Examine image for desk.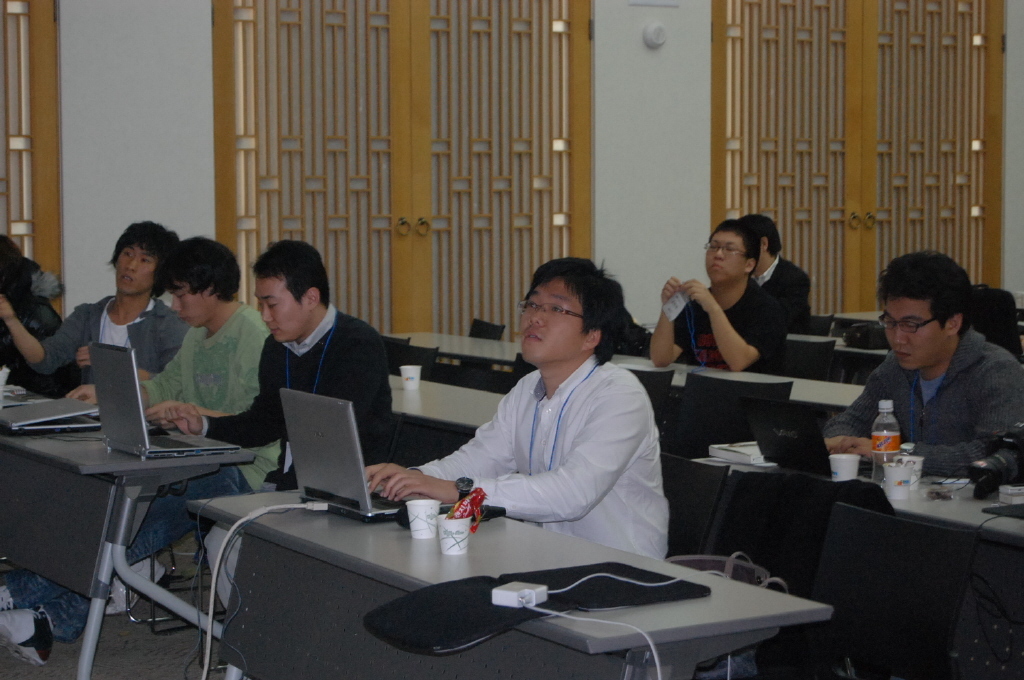
Examination result: x1=392, y1=362, x2=509, y2=435.
